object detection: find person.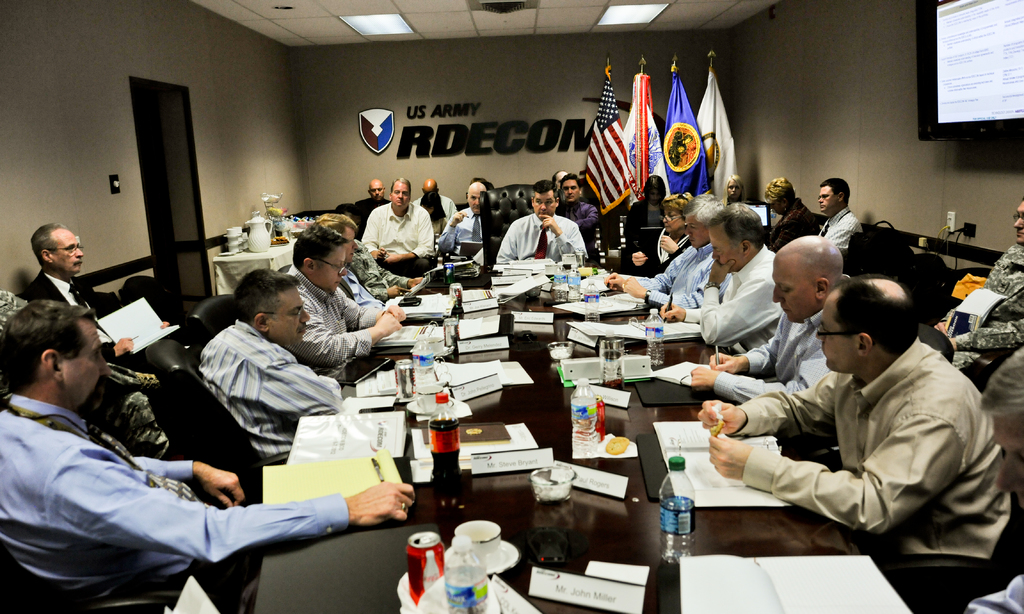
<region>941, 194, 1023, 391</region>.
